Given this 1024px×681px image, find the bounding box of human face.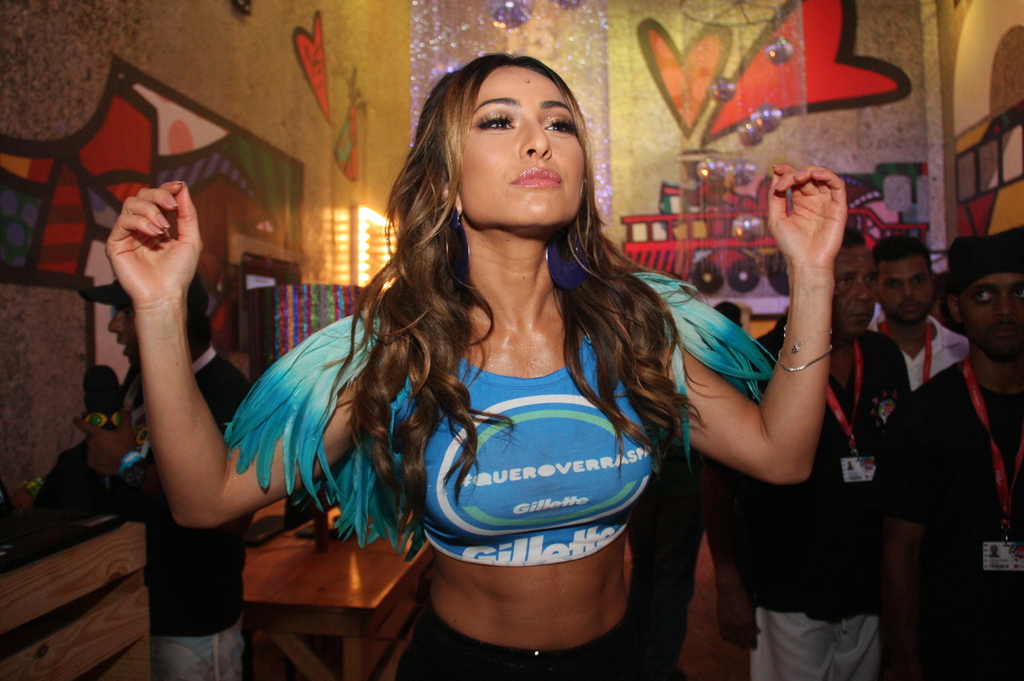
462, 62, 591, 228.
